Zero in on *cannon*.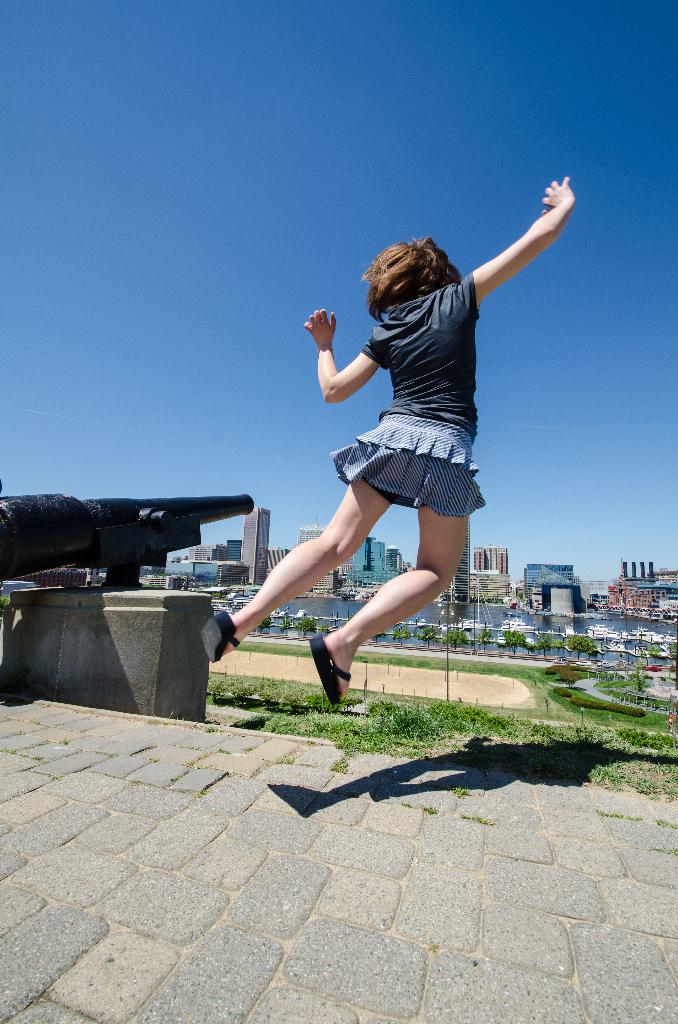
Zeroed in: [0,491,257,589].
